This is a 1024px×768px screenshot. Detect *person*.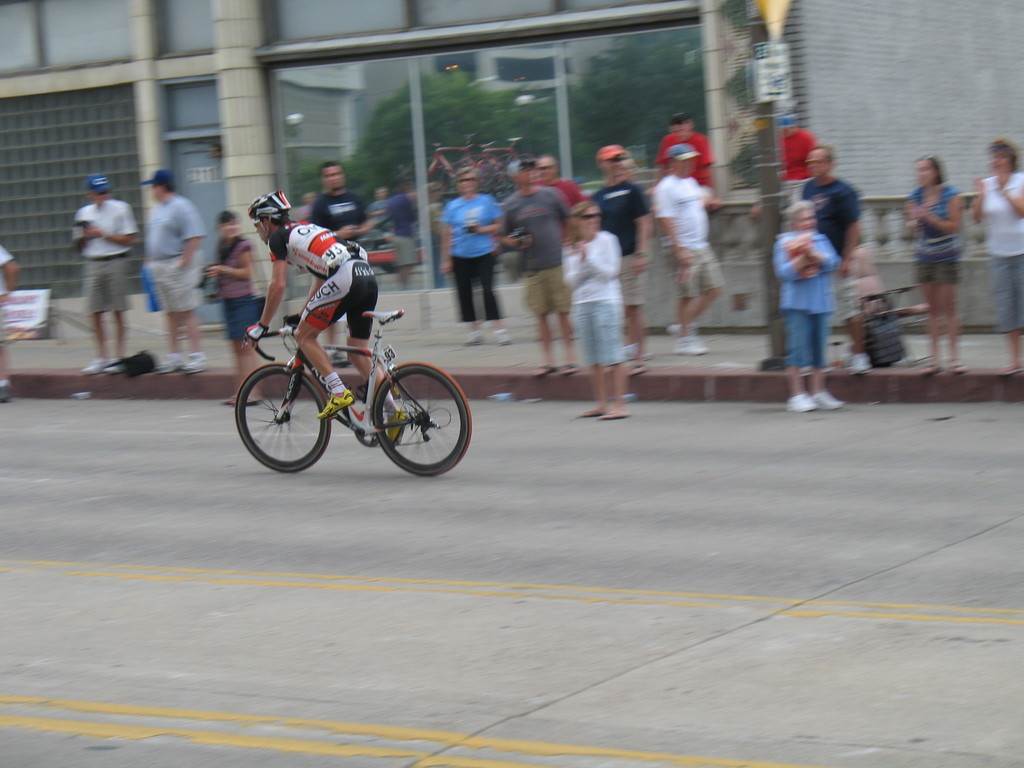
box(650, 135, 726, 353).
